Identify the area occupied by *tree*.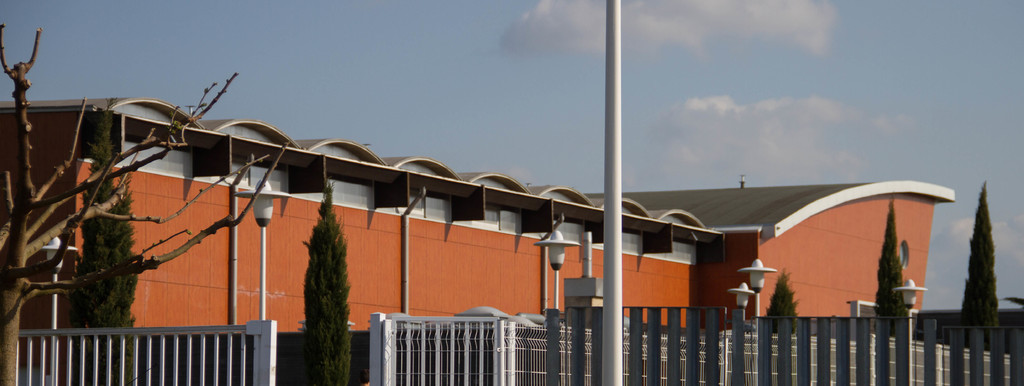
Area: [left=957, top=177, right=1007, bottom=354].
